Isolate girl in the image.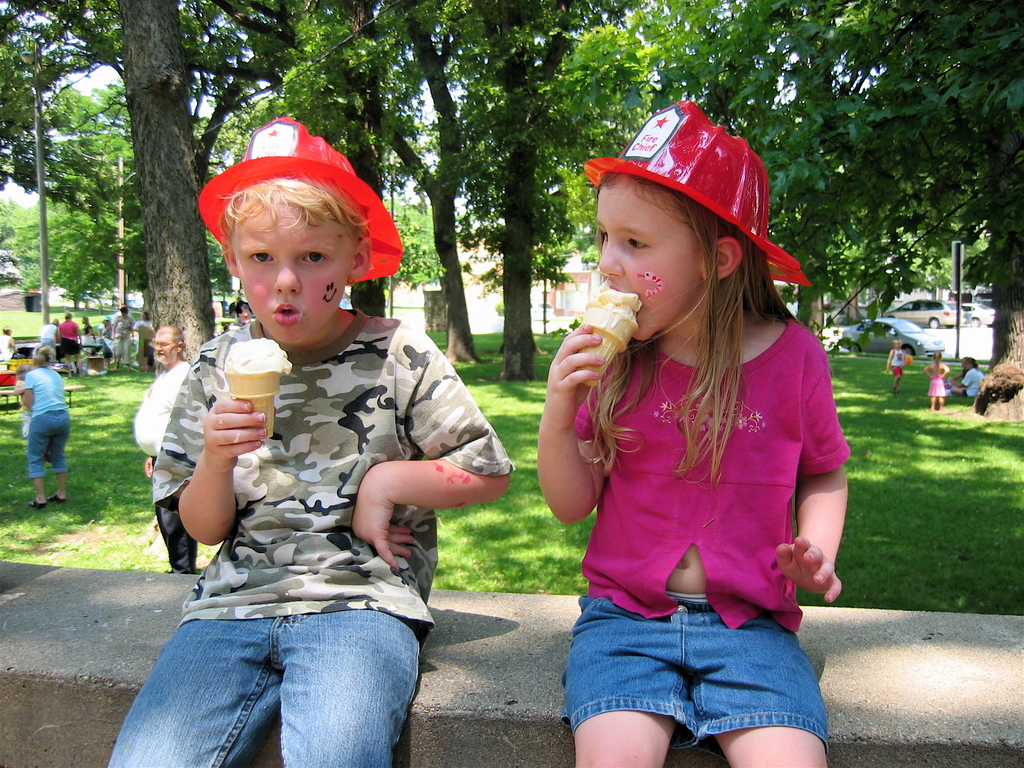
Isolated region: (x1=15, y1=344, x2=73, y2=503).
